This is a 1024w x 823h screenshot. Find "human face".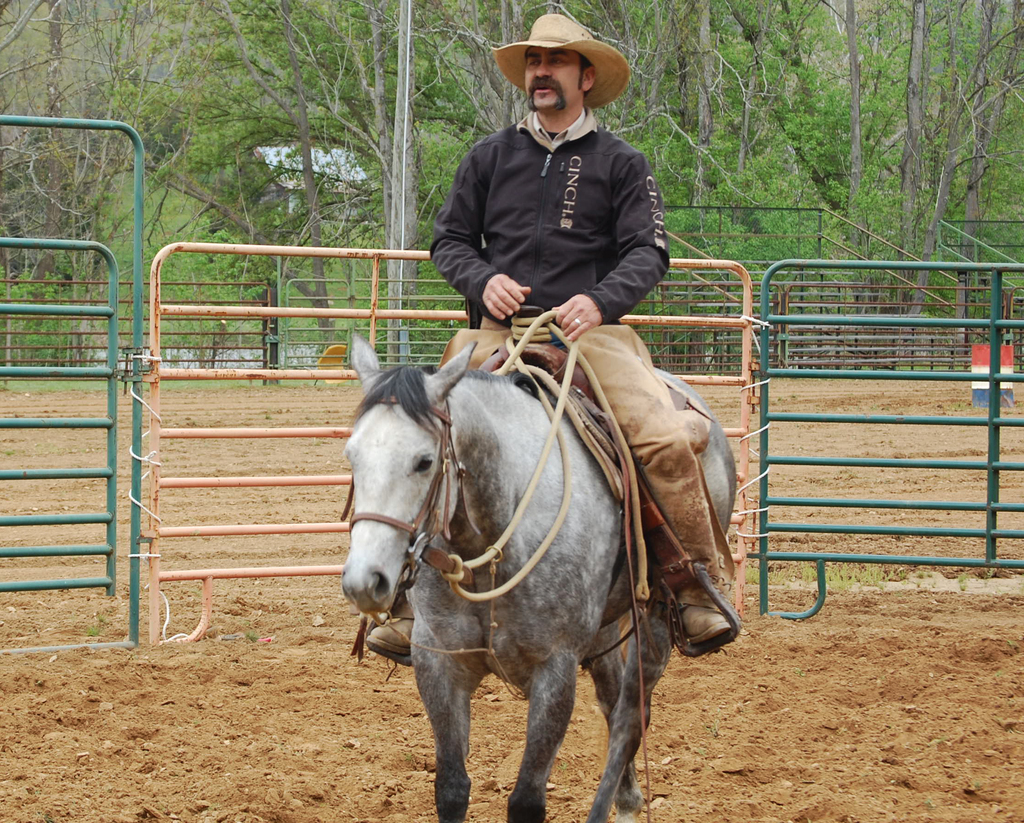
Bounding box: <region>525, 46, 580, 111</region>.
